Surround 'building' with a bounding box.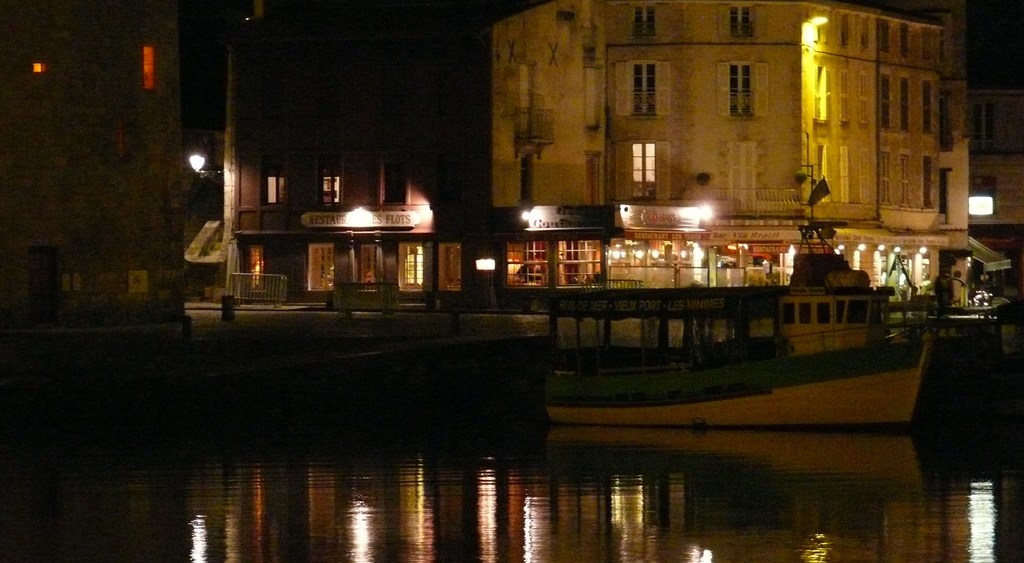
box=[224, 0, 479, 314].
